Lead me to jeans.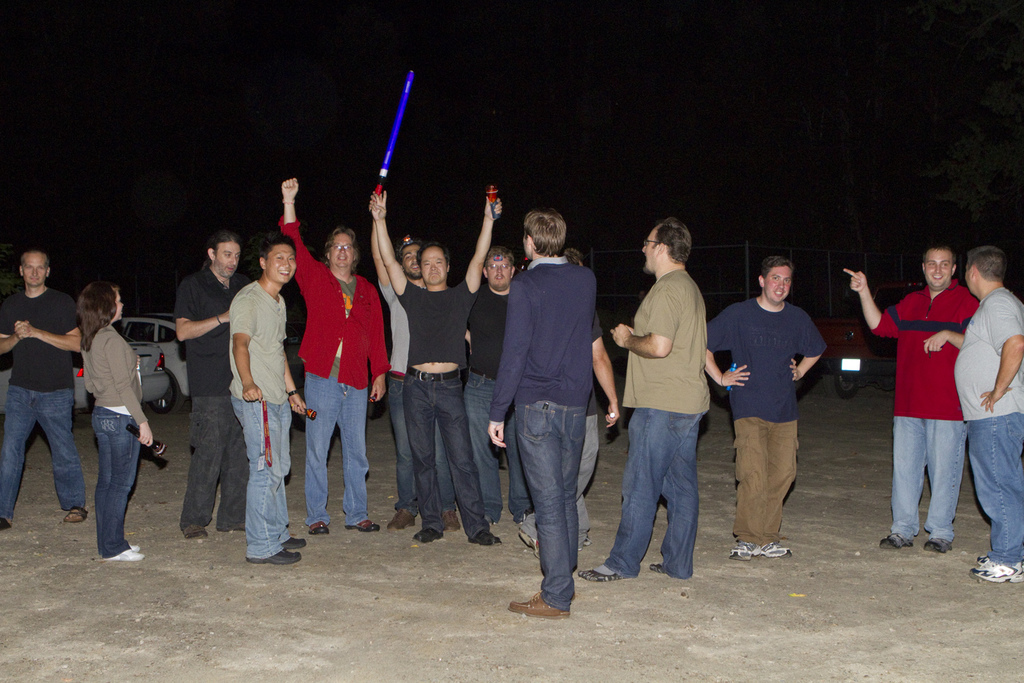
Lead to left=623, top=410, right=722, bottom=596.
